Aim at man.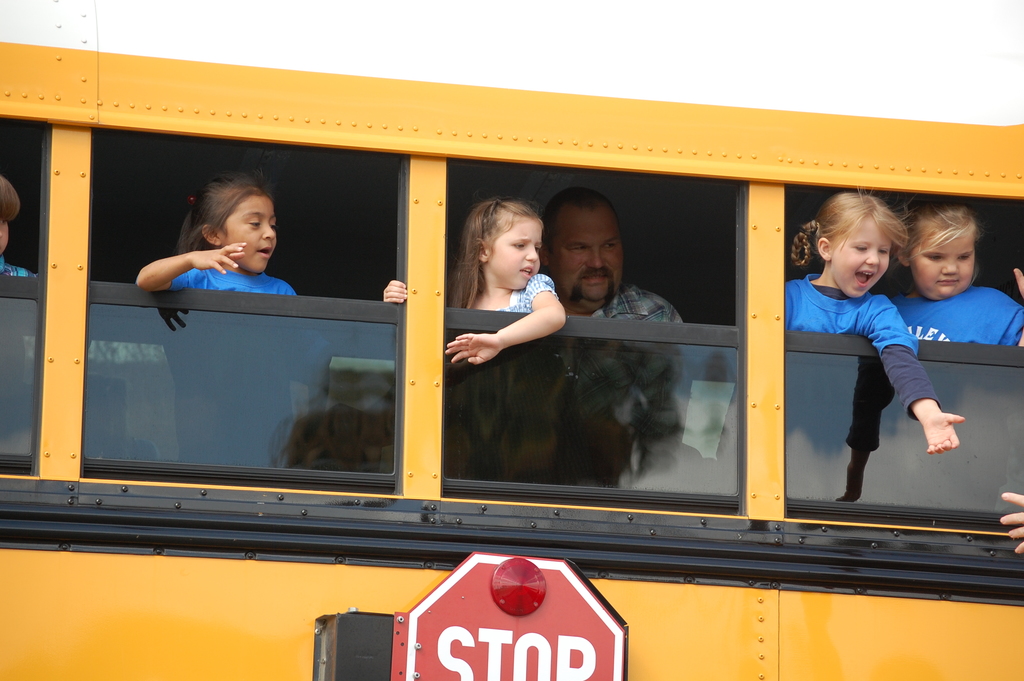
Aimed at [538,183,696,493].
